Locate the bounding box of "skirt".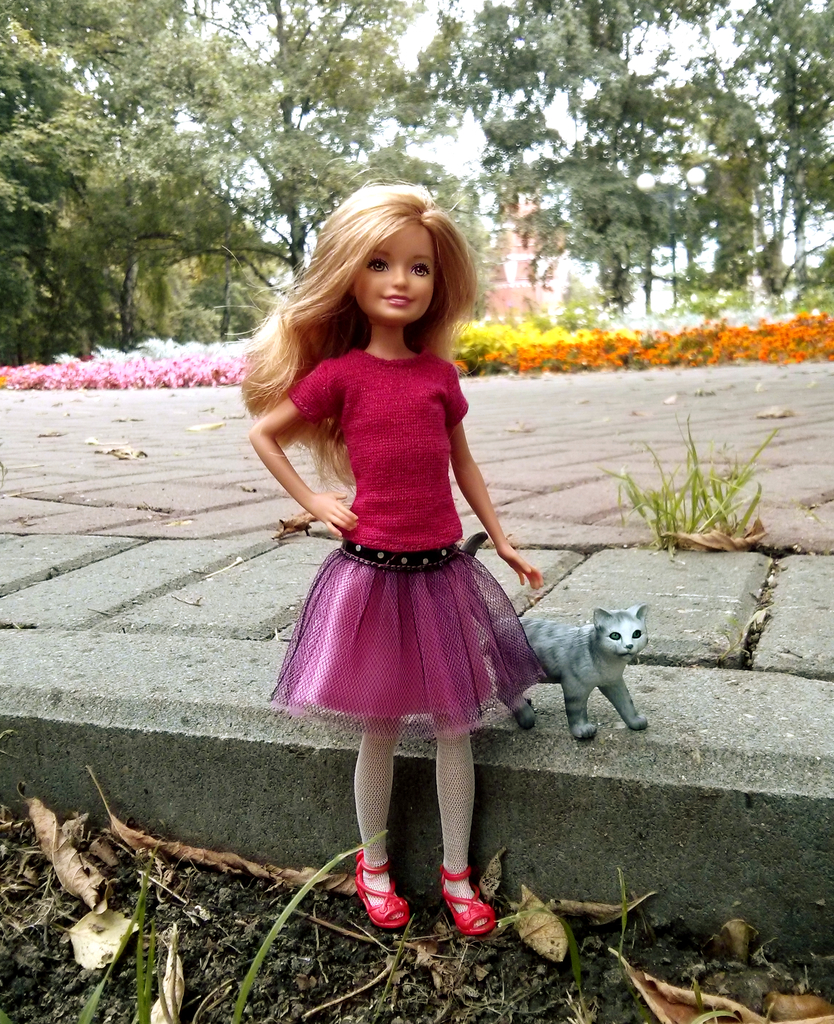
Bounding box: (266,554,547,742).
